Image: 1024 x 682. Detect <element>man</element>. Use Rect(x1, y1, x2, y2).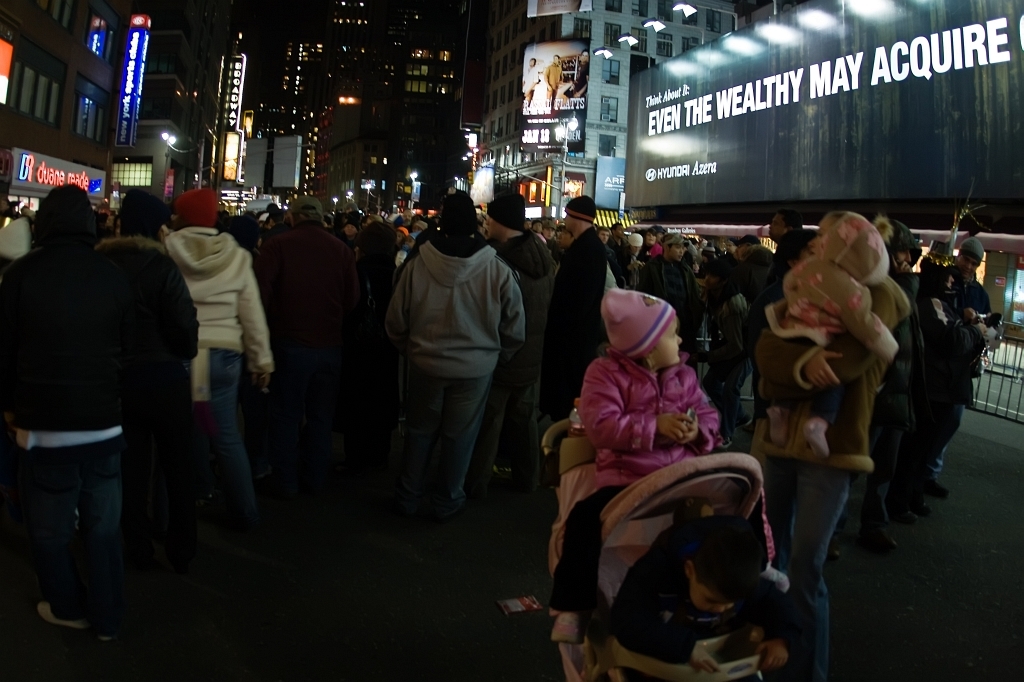
Rect(0, 200, 158, 651).
